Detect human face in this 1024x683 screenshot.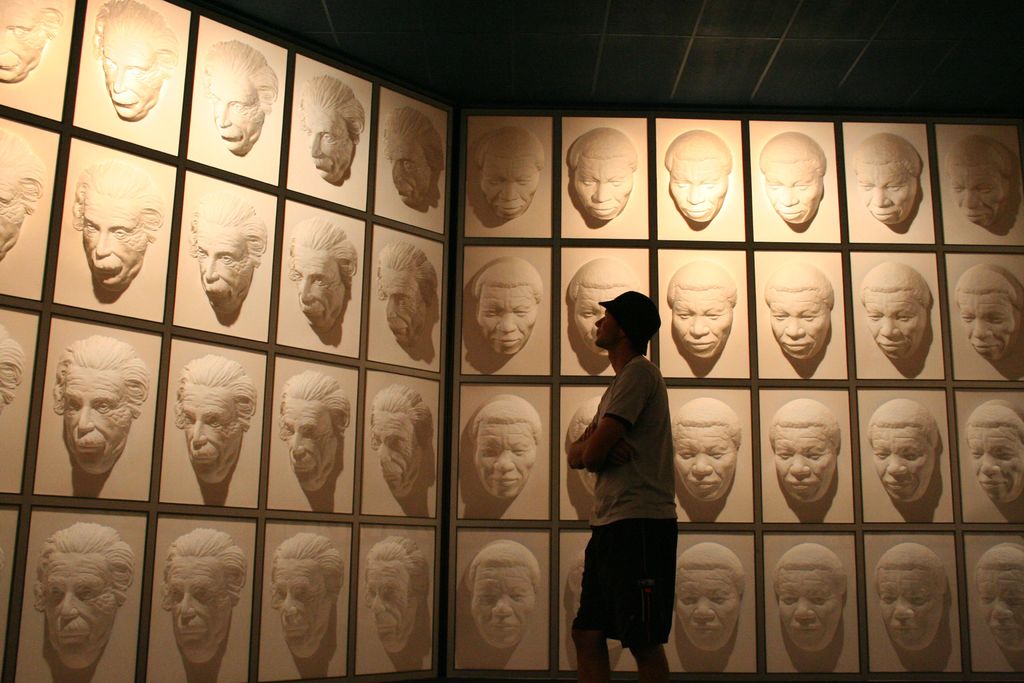
Detection: [left=863, top=292, right=929, bottom=362].
